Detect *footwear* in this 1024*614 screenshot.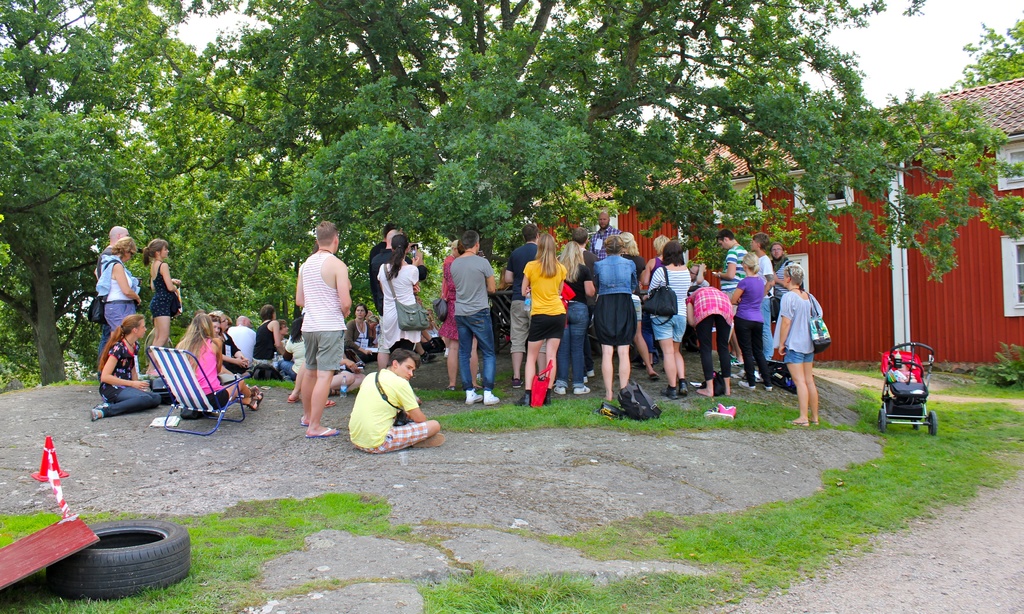
Detection: x1=787, y1=421, x2=806, y2=426.
